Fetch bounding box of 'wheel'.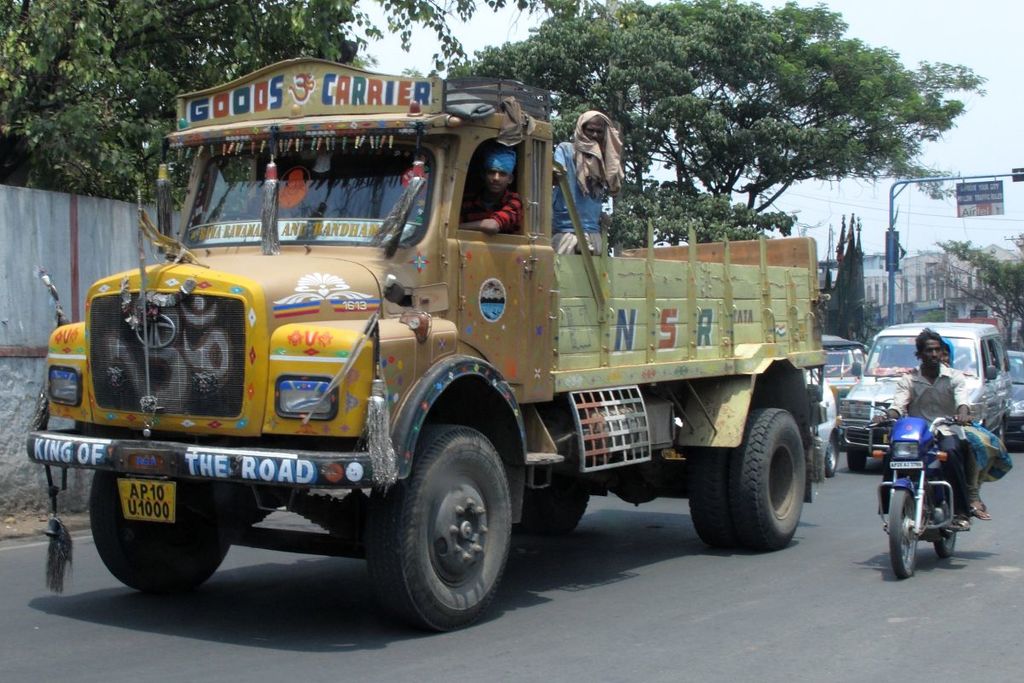
Bbox: Rect(689, 472, 747, 558).
